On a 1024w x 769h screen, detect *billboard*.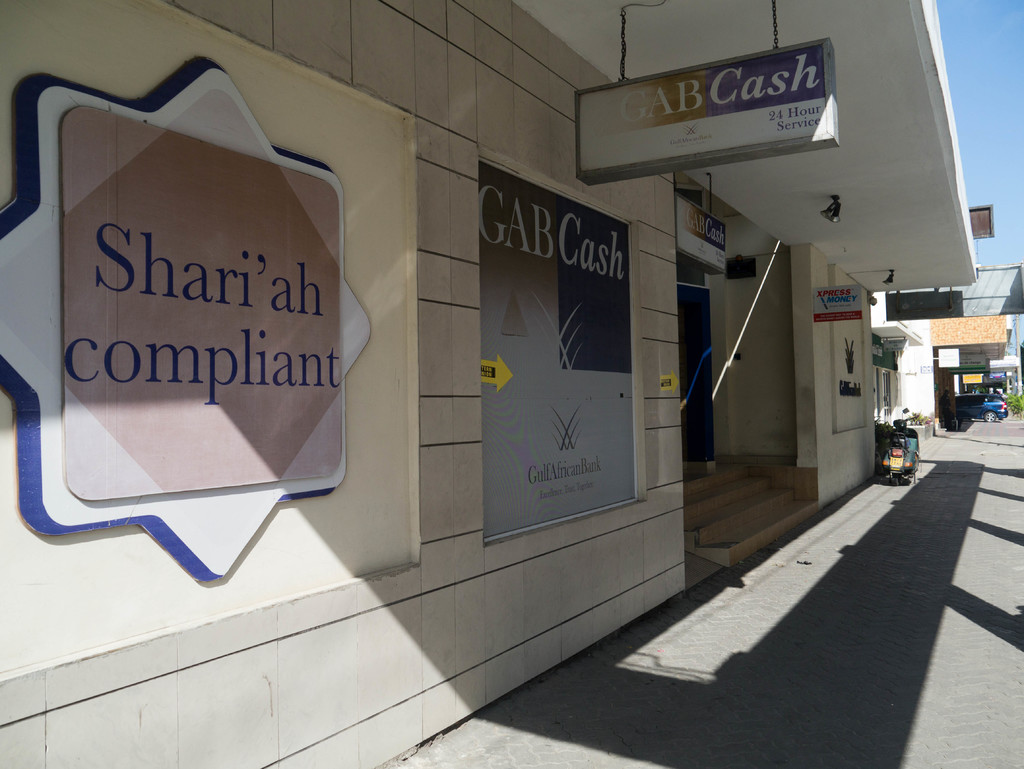
bbox=[572, 39, 826, 178].
